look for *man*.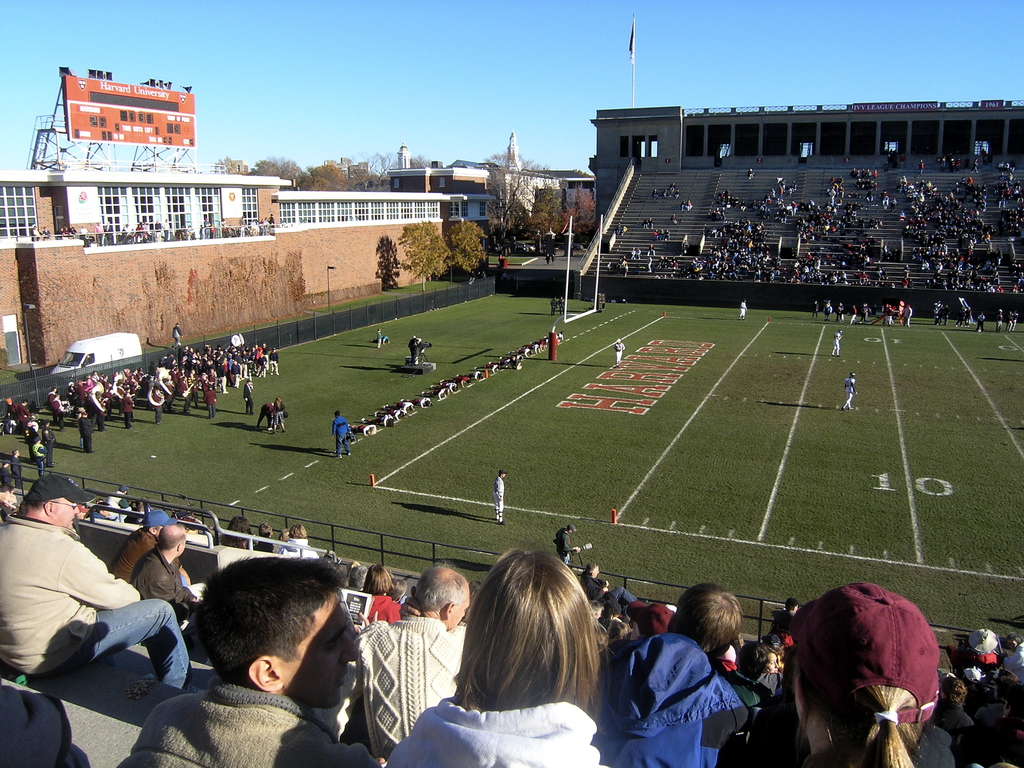
Found: [x1=31, y1=435, x2=50, y2=474].
